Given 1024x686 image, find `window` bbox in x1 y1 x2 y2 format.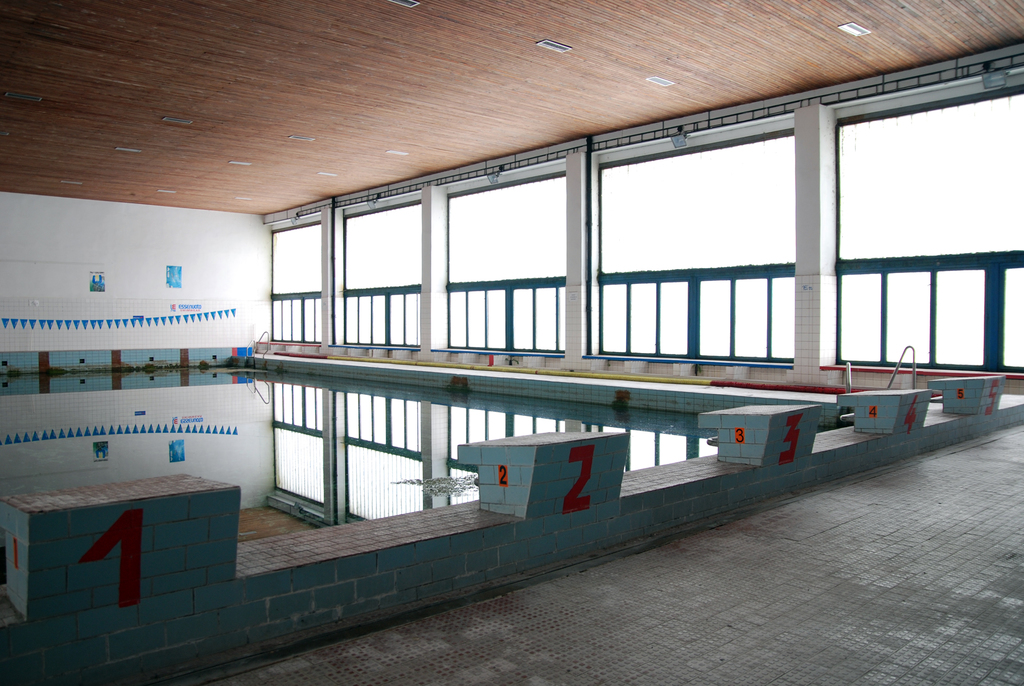
599 129 794 356.
